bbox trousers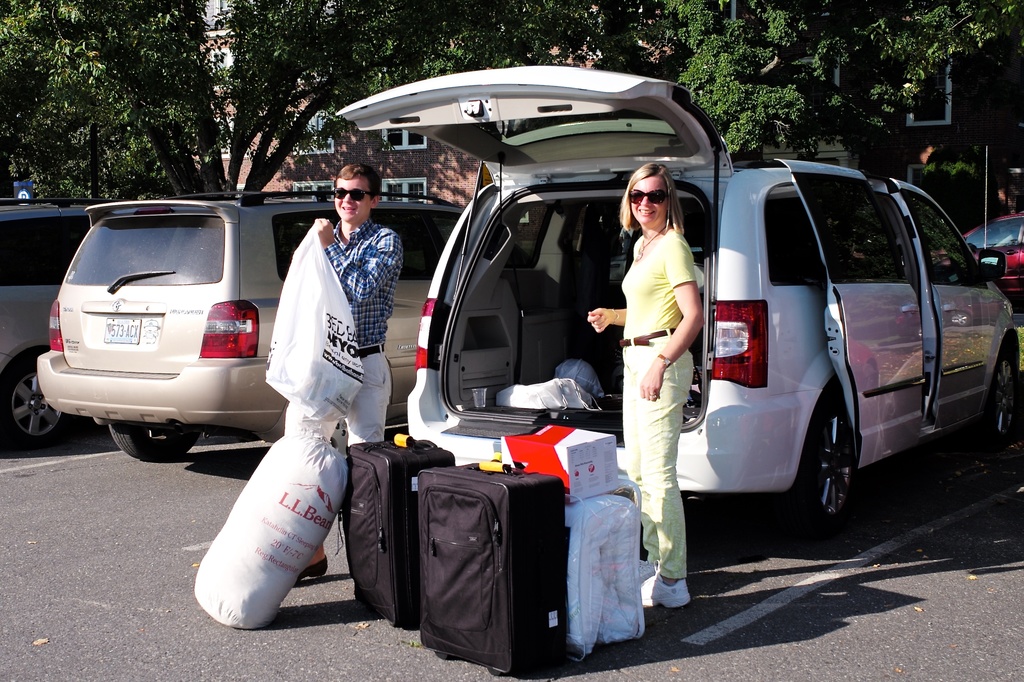
(278, 339, 394, 449)
